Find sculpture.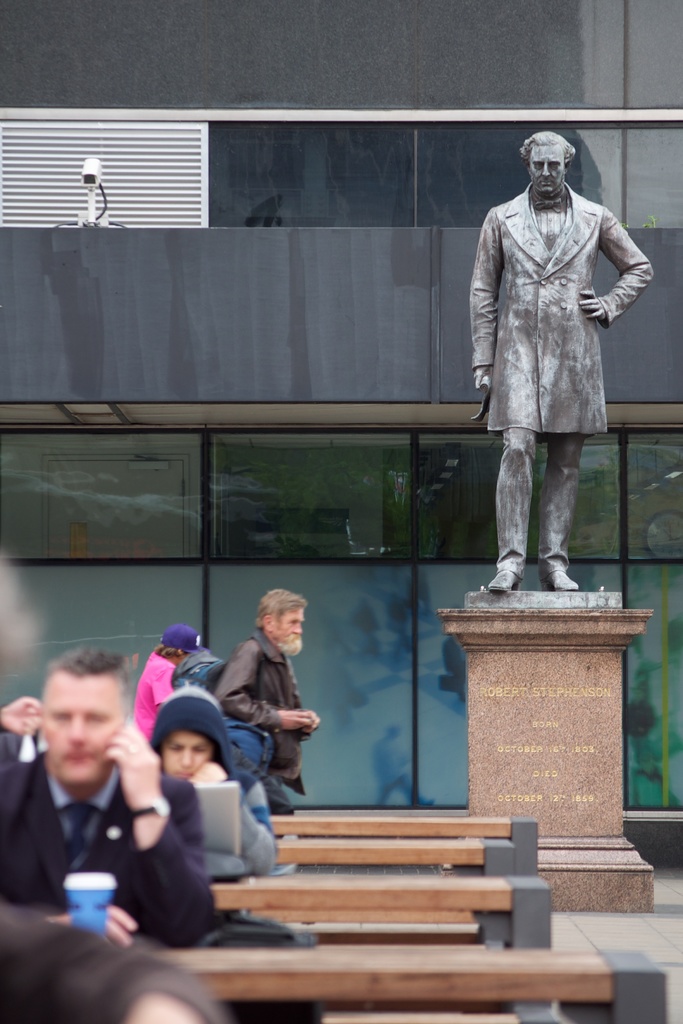
<box>459,129,635,603</box>.
